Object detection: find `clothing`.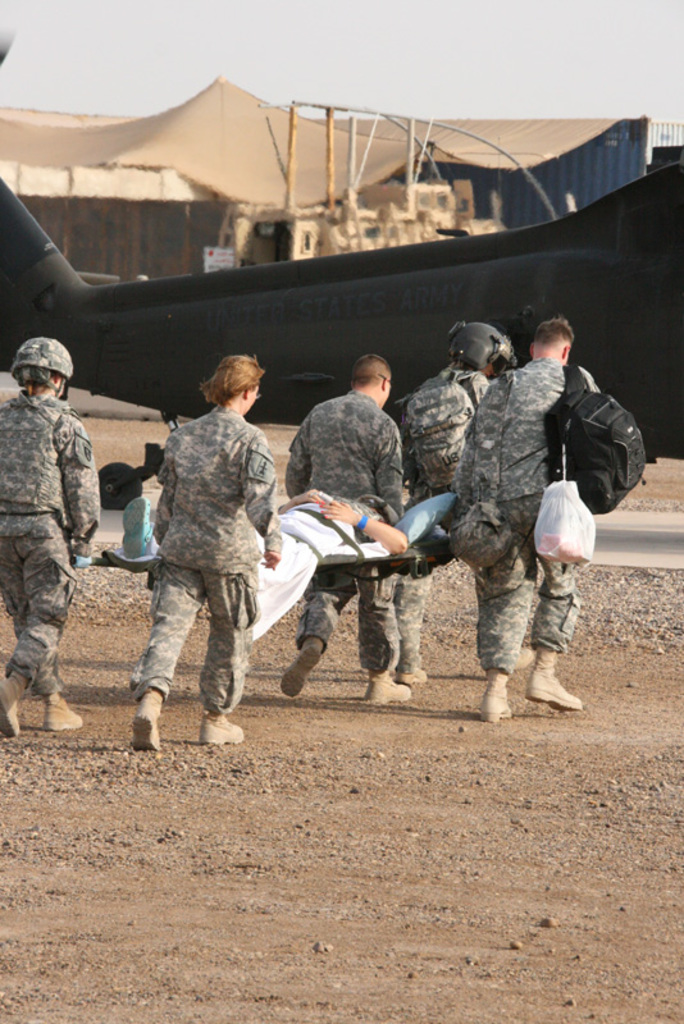
<bbox>451, 352, 602, 666</bbox>.
